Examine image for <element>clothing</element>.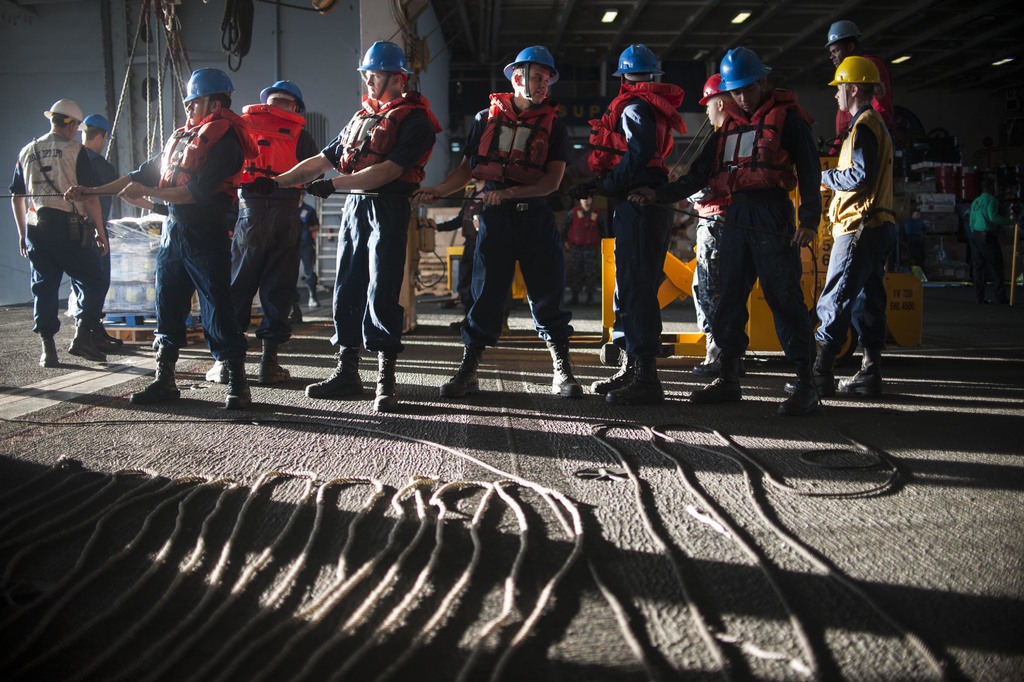
Examination result: bbox=(968, 194, 1011, 299).
